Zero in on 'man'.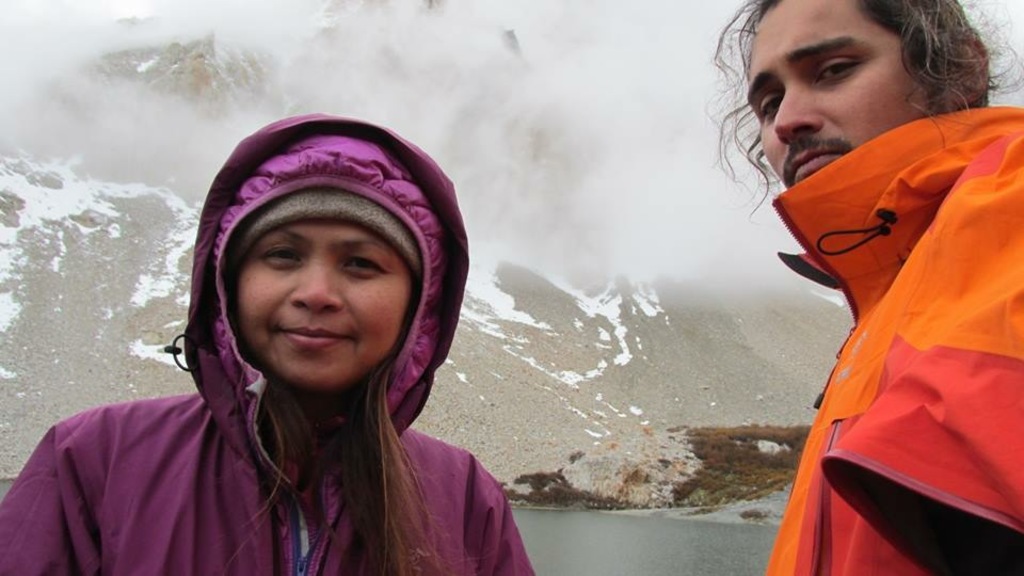
Zeroed in: box=[702, 0, 1017, 566].
